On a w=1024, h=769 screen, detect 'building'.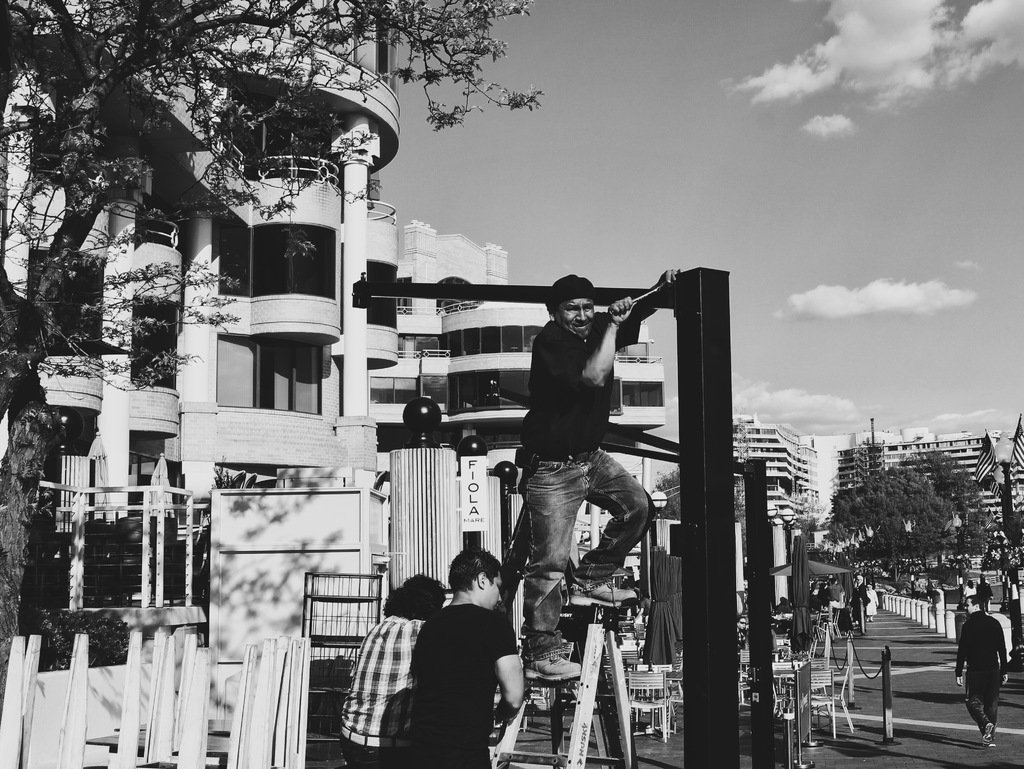
x1=0 y1=0 x2=671 y2=704.
